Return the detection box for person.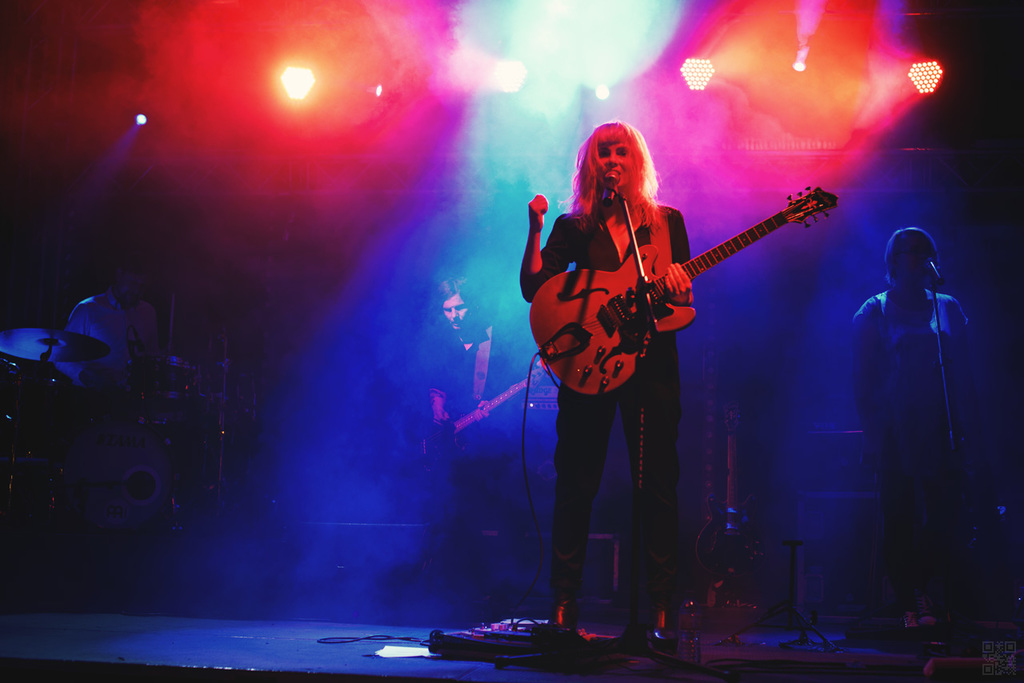
<bbox>521, 118, 694, 649</bbox>.
